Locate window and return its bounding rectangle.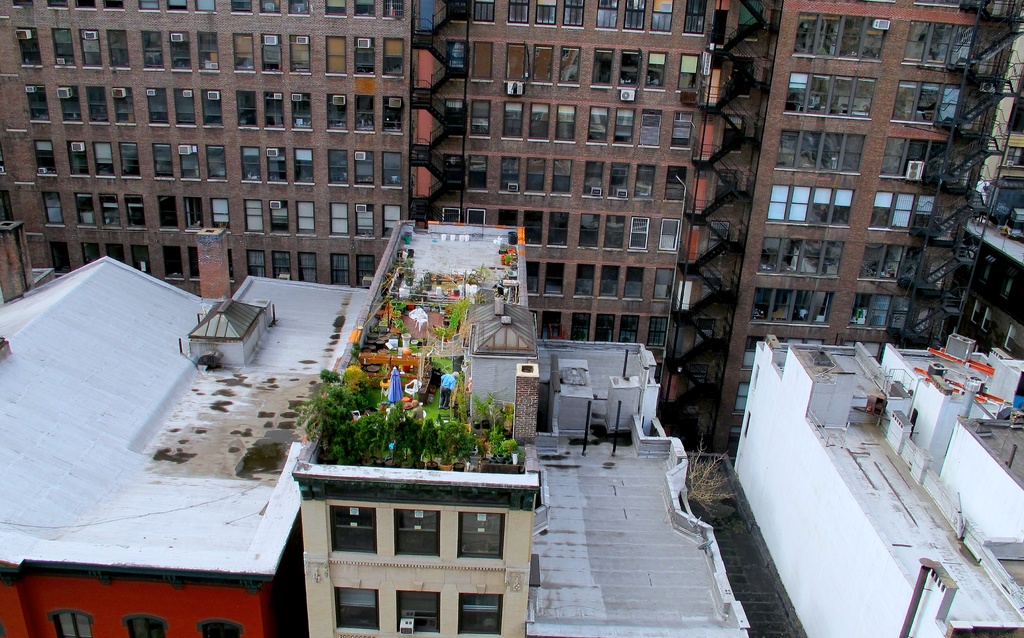
{"left": 26, "top": 84, "right": 48, "bottom": 125}.
